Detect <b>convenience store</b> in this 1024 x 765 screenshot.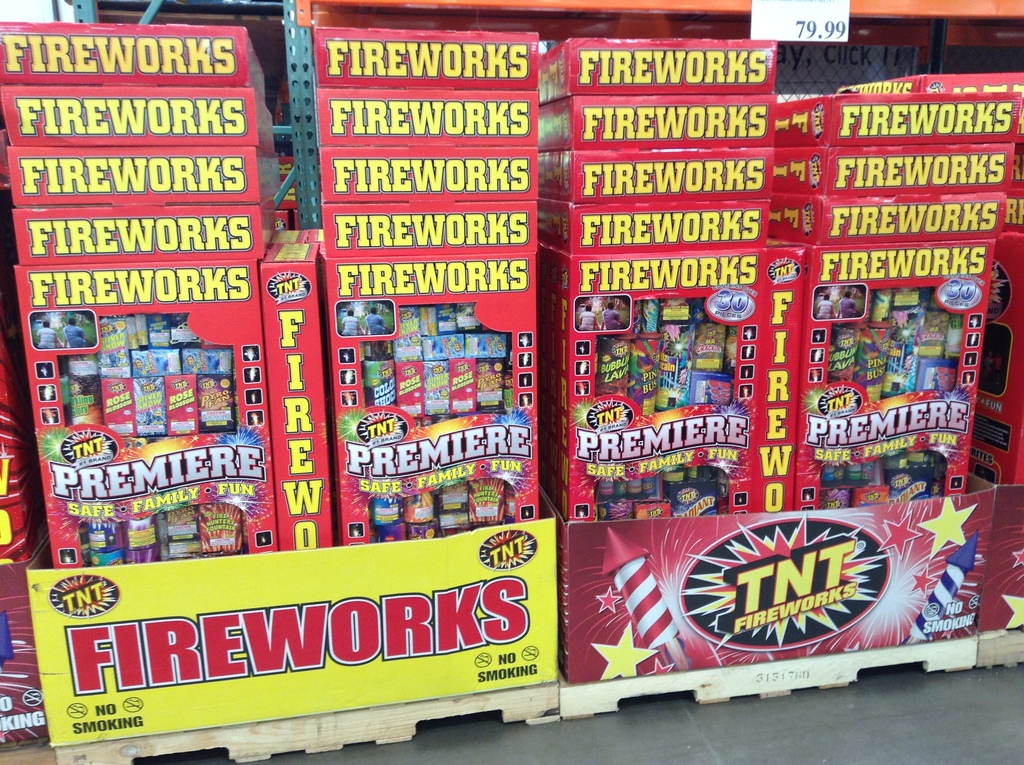
Detection: region(0, 10, 968, 763).
